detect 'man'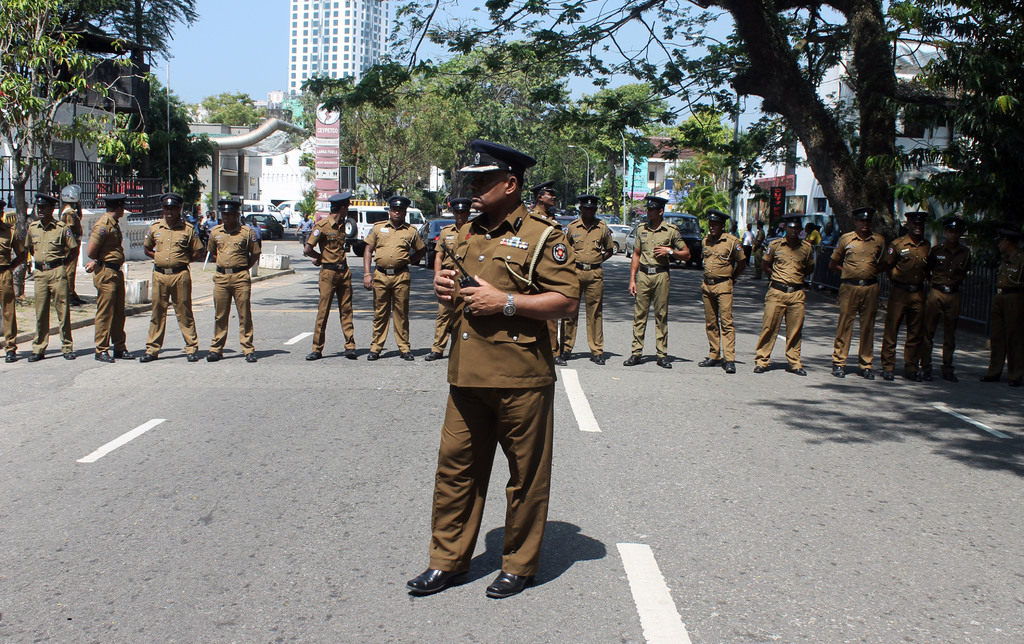
bbox=[746, 219, 769, 285]
